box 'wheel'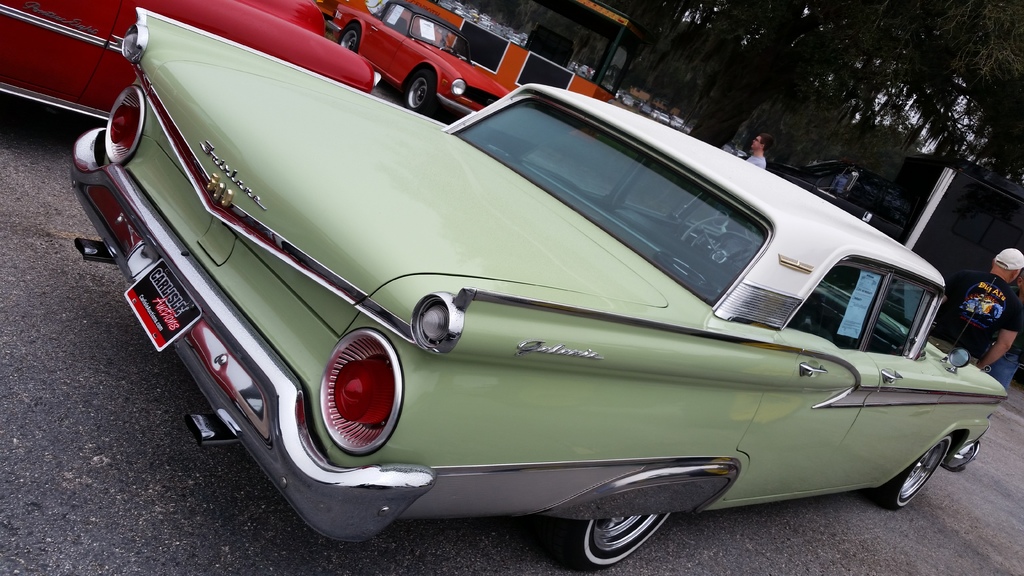
box(401, 66, 438, 115)
